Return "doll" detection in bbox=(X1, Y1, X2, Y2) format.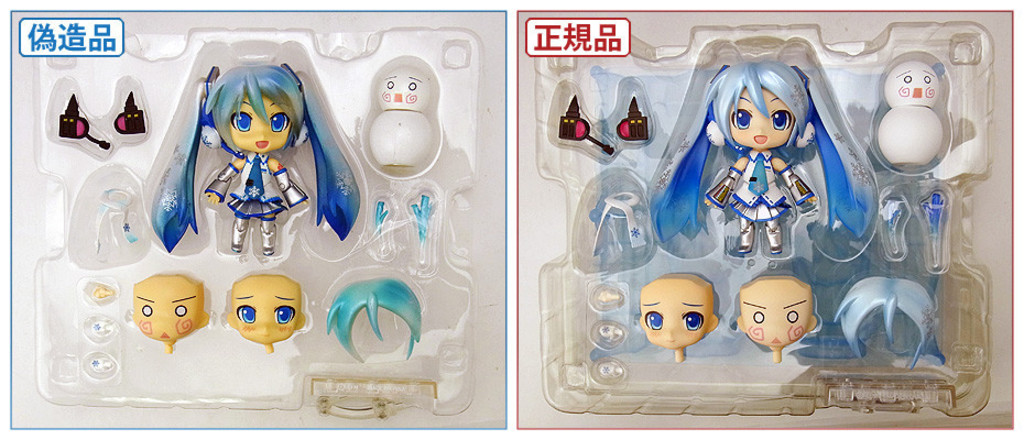
bbox=(640, 274, 717, 360).
